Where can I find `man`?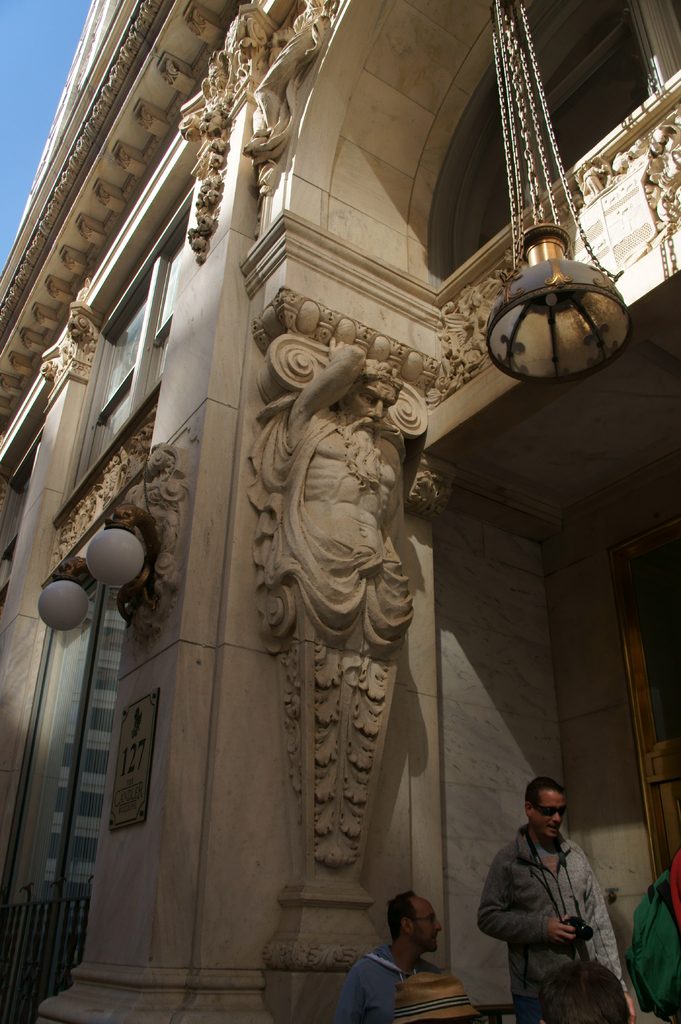
You can find it at 395, 968, 481, 1023.
